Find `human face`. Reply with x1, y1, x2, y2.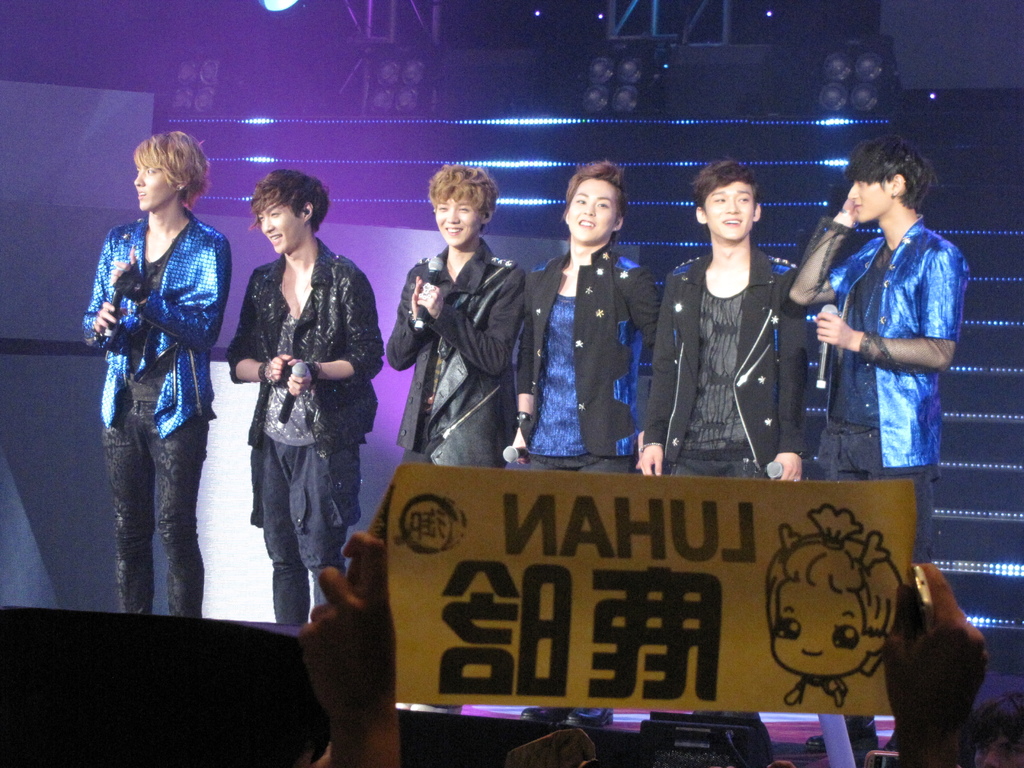
260, 202, 303, 253.
